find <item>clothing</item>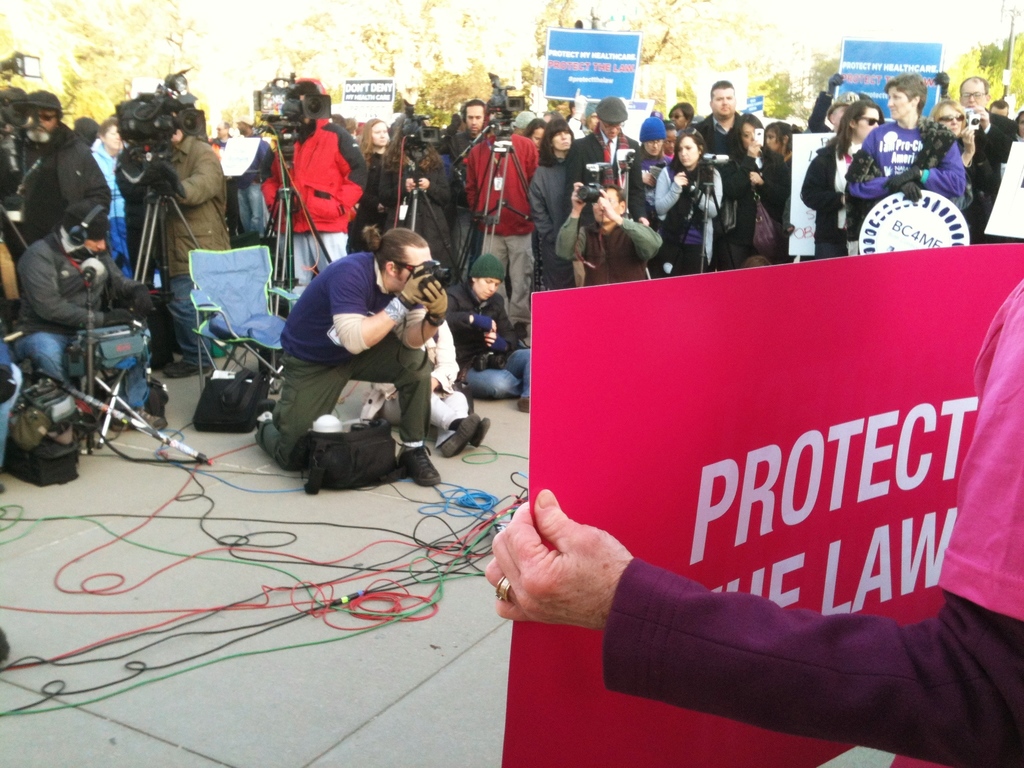
bbox=[544, 161, 577, 220]
